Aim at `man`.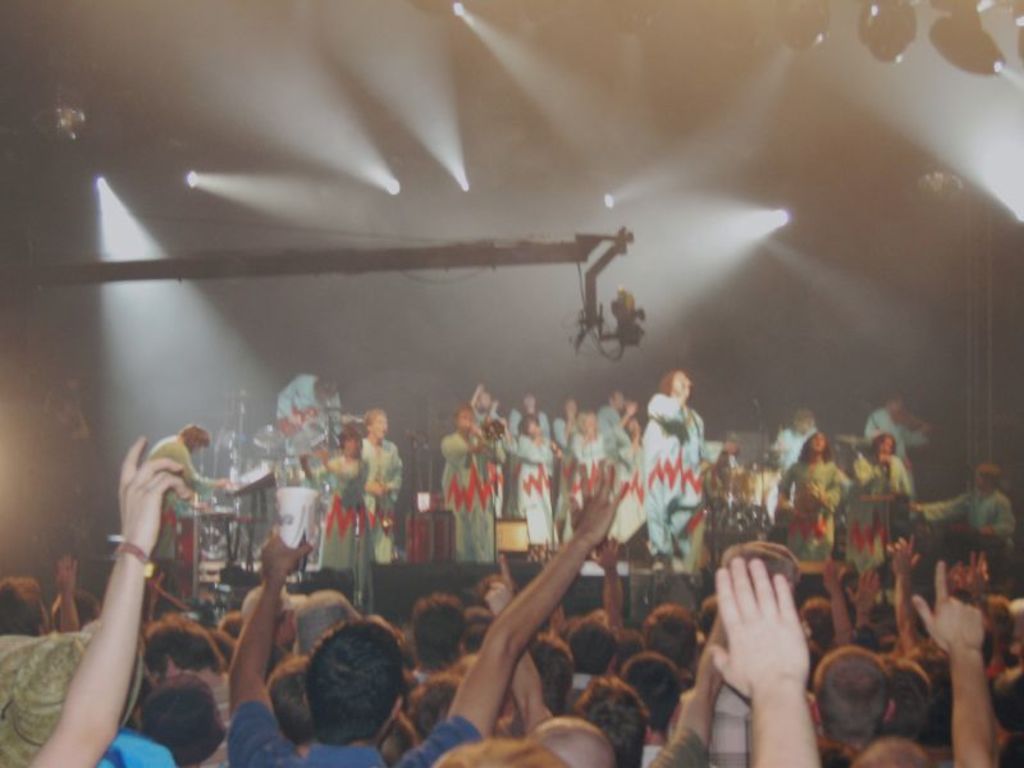
Aimed at (x1=271, y1=379, x2=343, y2=470).
